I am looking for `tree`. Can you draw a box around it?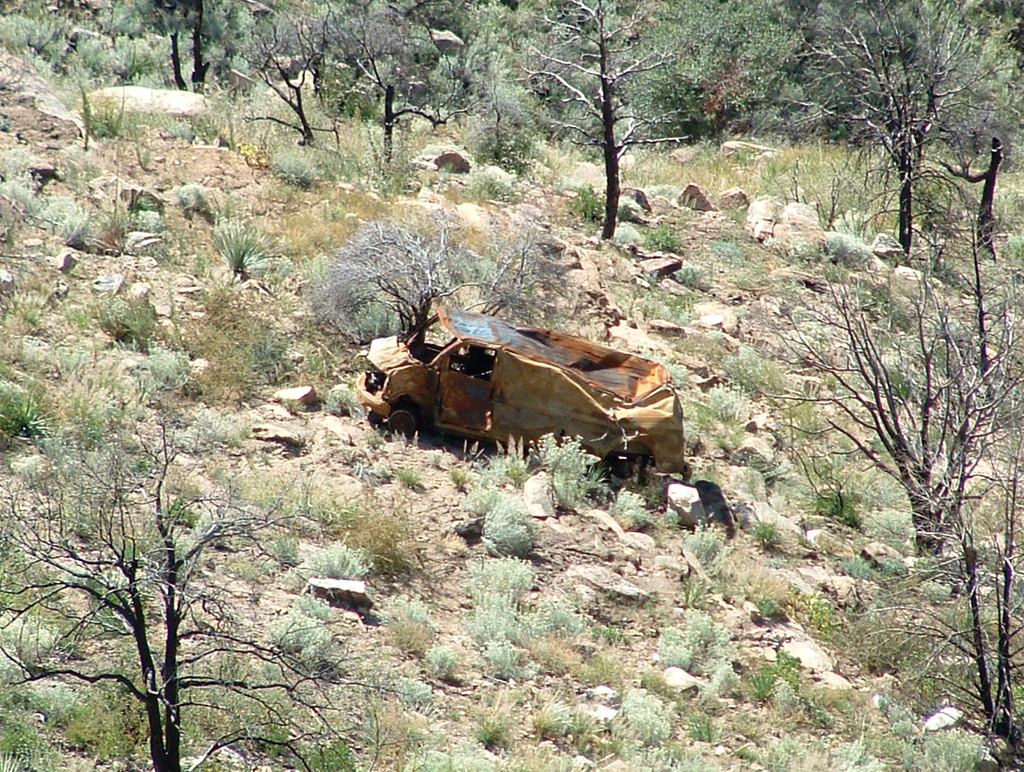
Sure, the bounding box is 785:225:1019:567.
